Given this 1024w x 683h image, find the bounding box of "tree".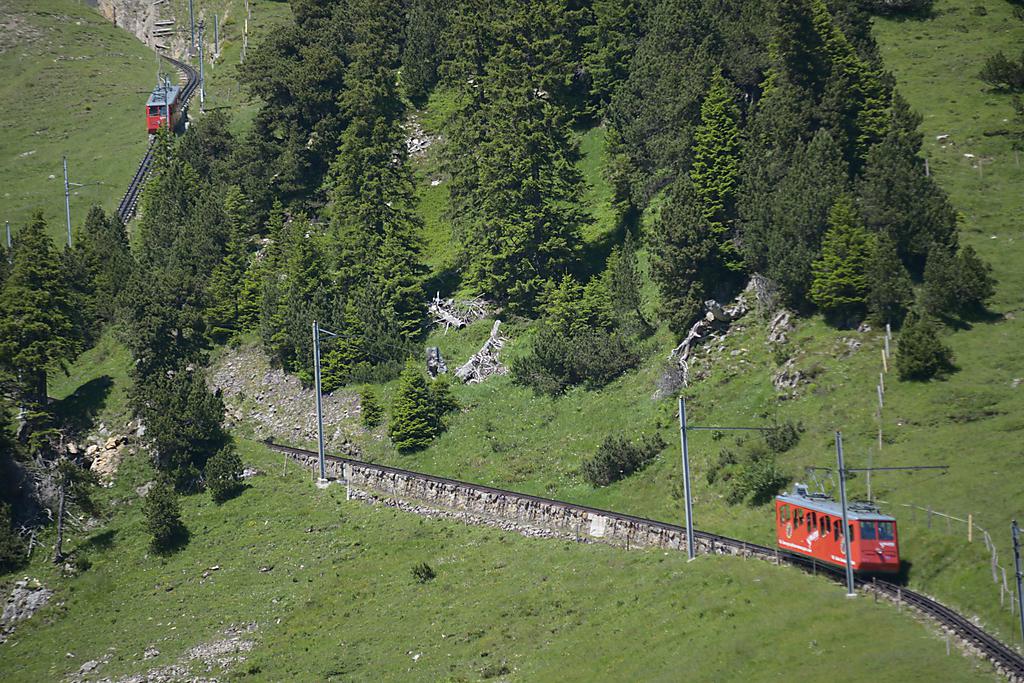
box=[698, 431, 787, 507].
